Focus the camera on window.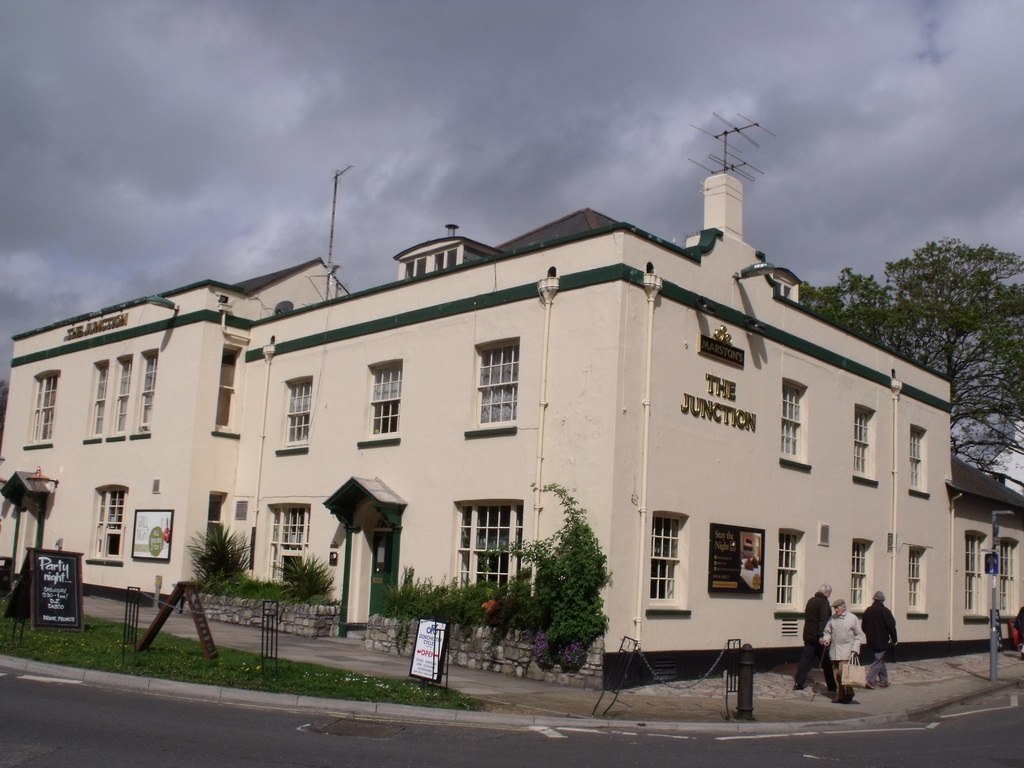
Focus region: region(908, 550, 932, 609).
